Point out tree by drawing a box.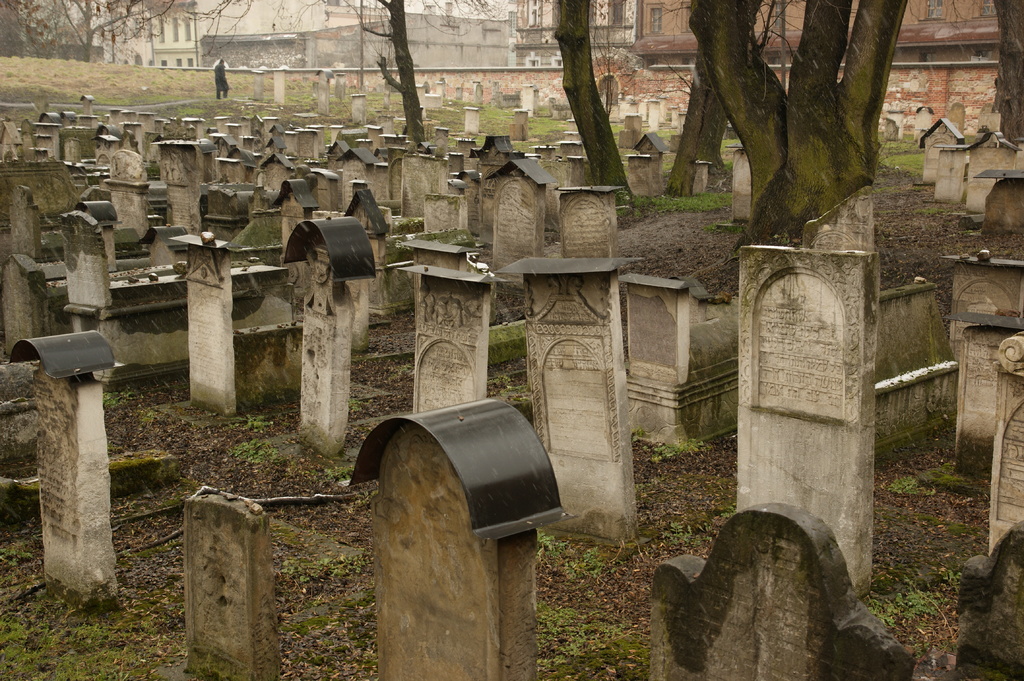
bbox=(656, 0, 952, 238).
